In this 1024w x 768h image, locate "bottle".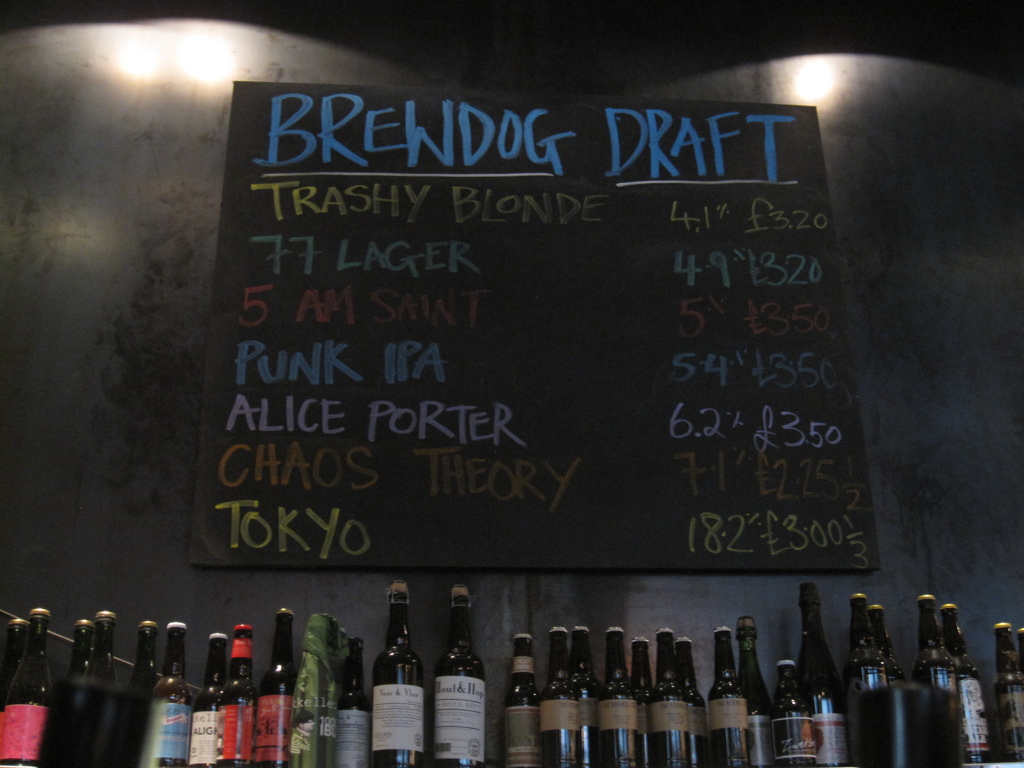
Bounding box: box(710, 628, 748, 767).
